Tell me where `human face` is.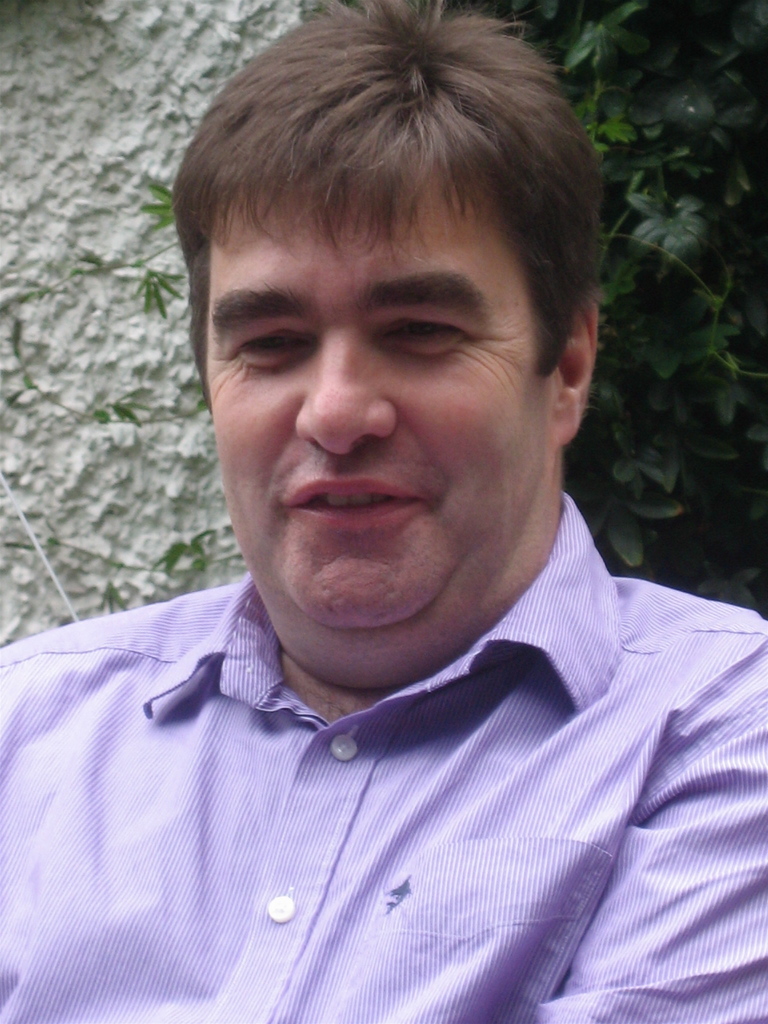
`human face` is at detection(201, 188, 563, 613).
